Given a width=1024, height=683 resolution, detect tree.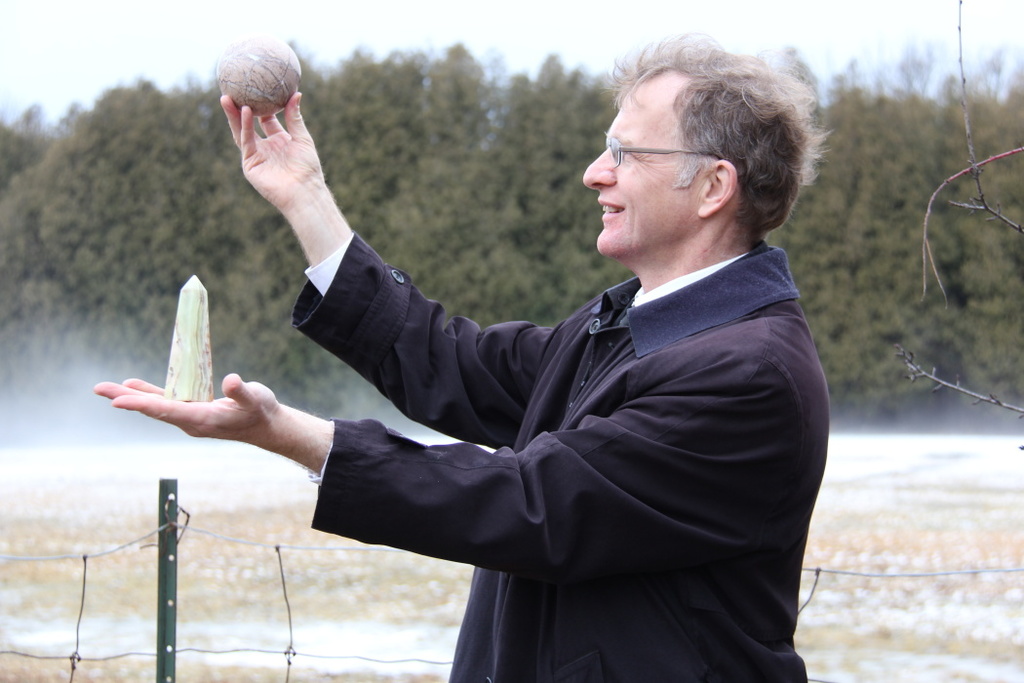
31/30/336/426.
